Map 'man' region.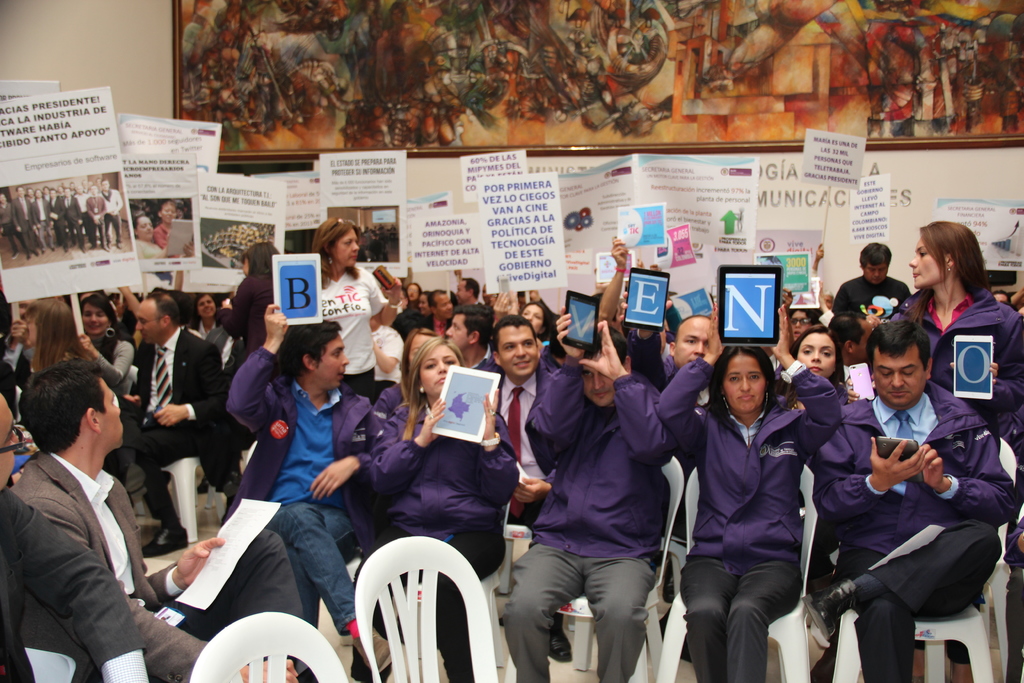
Mapped to <bbox>819, 300, 1004, 682</bbox>.
